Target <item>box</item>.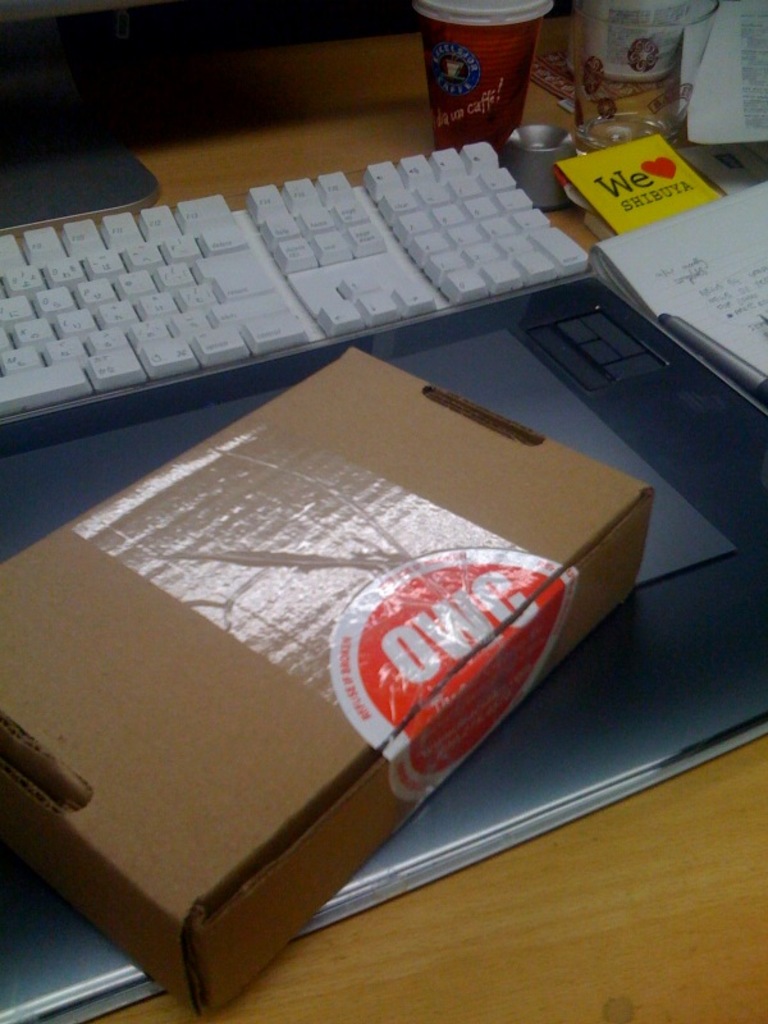
Target region: (left=0, top=343, right=660, bottom=1021).
